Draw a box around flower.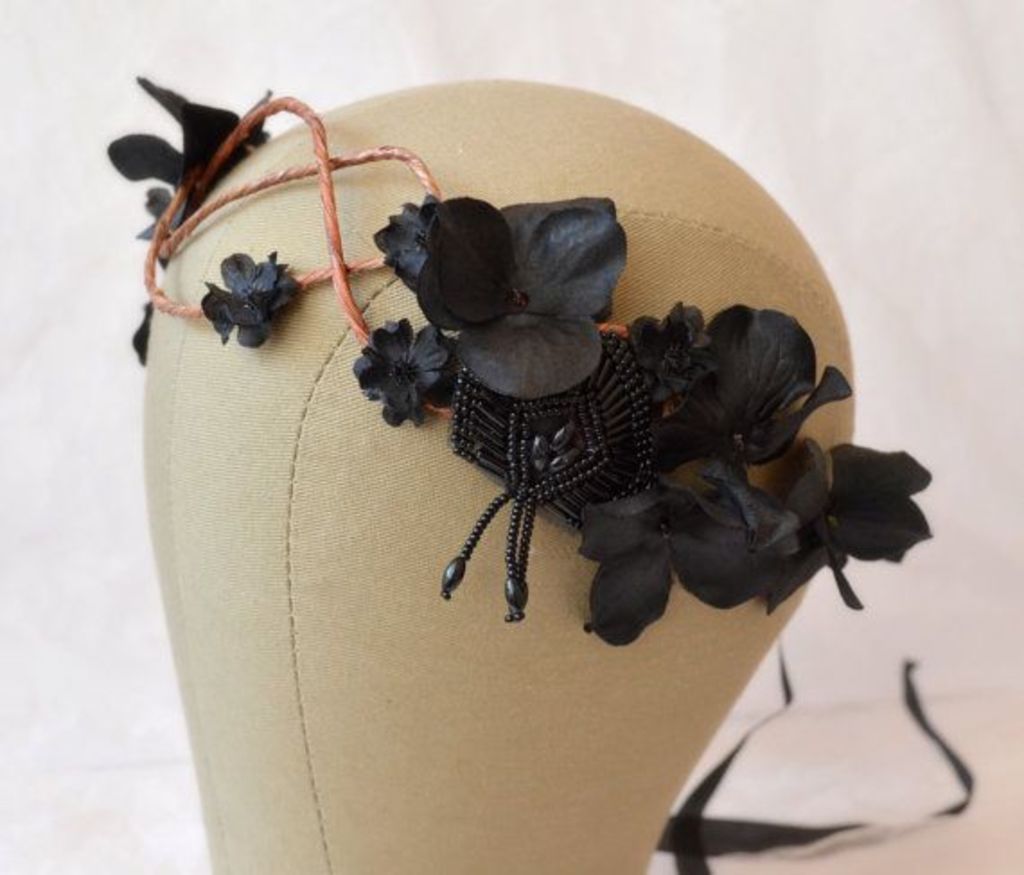
detection(106, 77, 278, 214).
